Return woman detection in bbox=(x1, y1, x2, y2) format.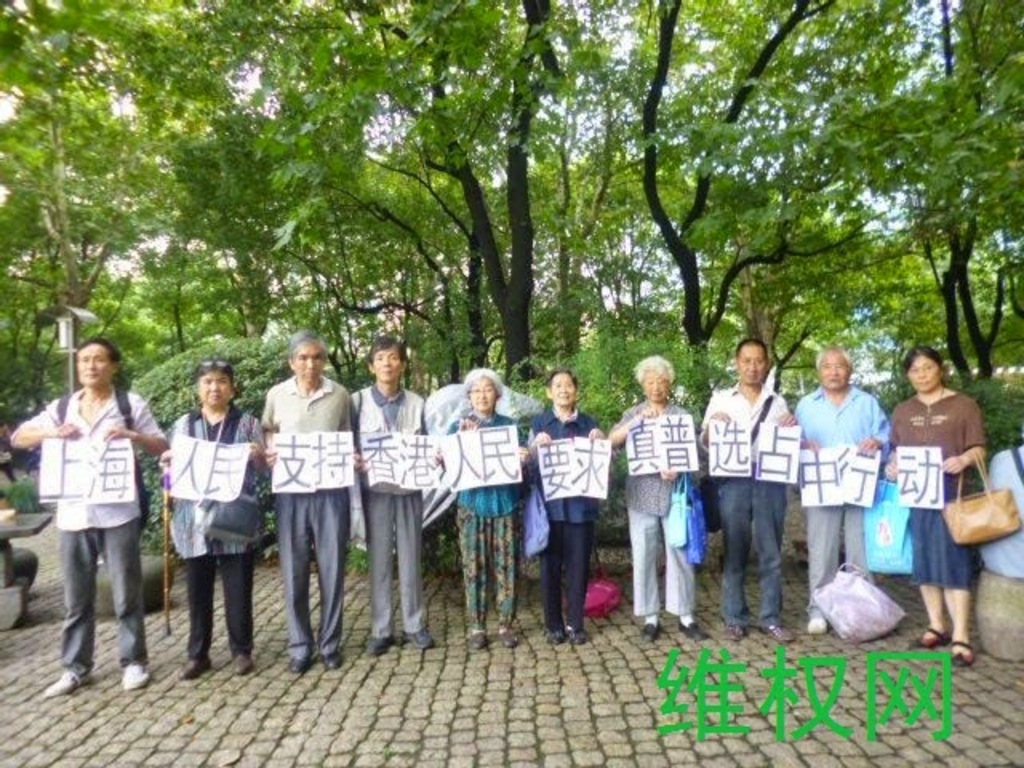
bbox=(437, 363, 533, 650).
